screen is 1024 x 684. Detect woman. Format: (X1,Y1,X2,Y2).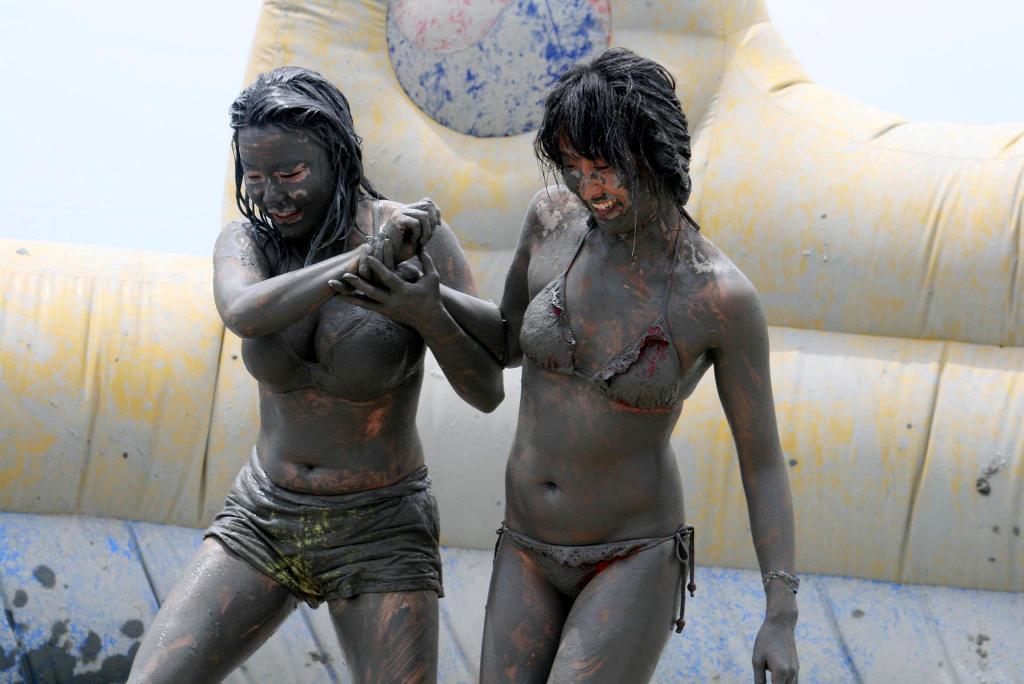
(119,58,508,683).
